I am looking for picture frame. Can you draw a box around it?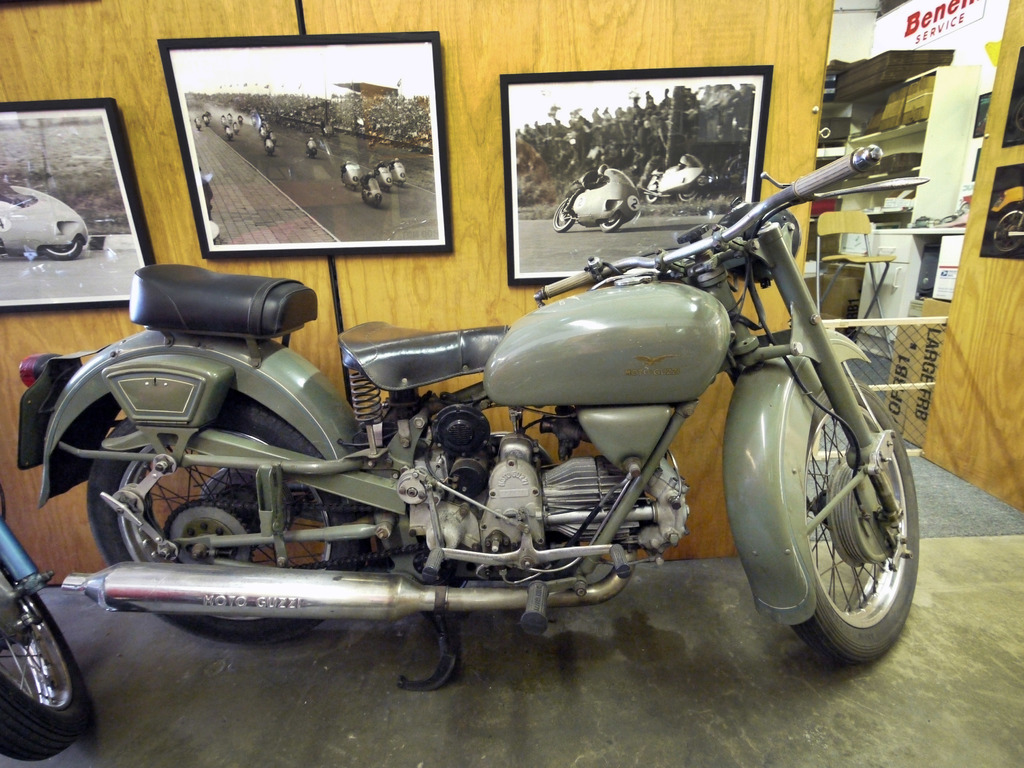
Sure, the bounding box is box(500, 61, 779, 299).
